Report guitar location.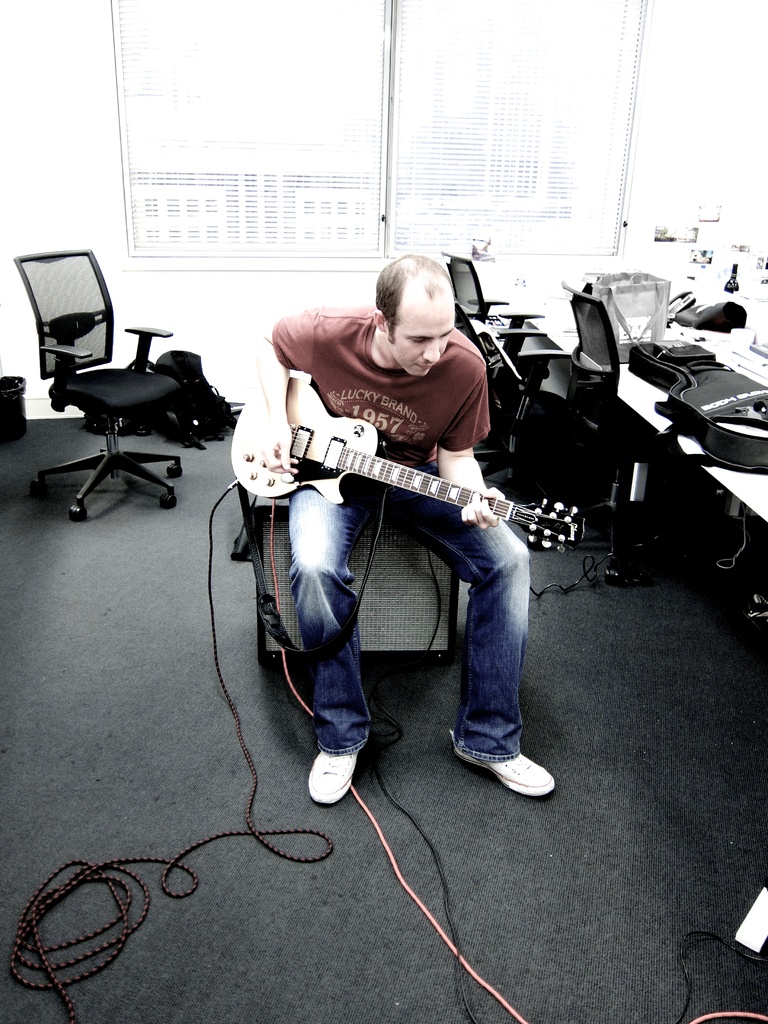
Report: 225 389 555 543.
